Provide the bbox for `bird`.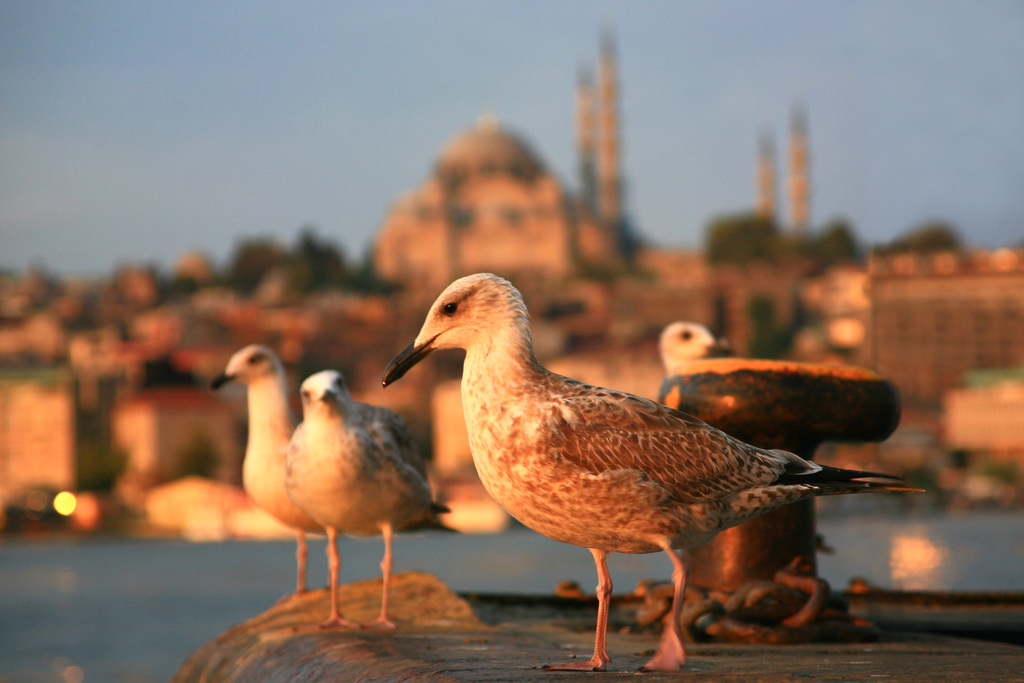
209/345/341/597.
